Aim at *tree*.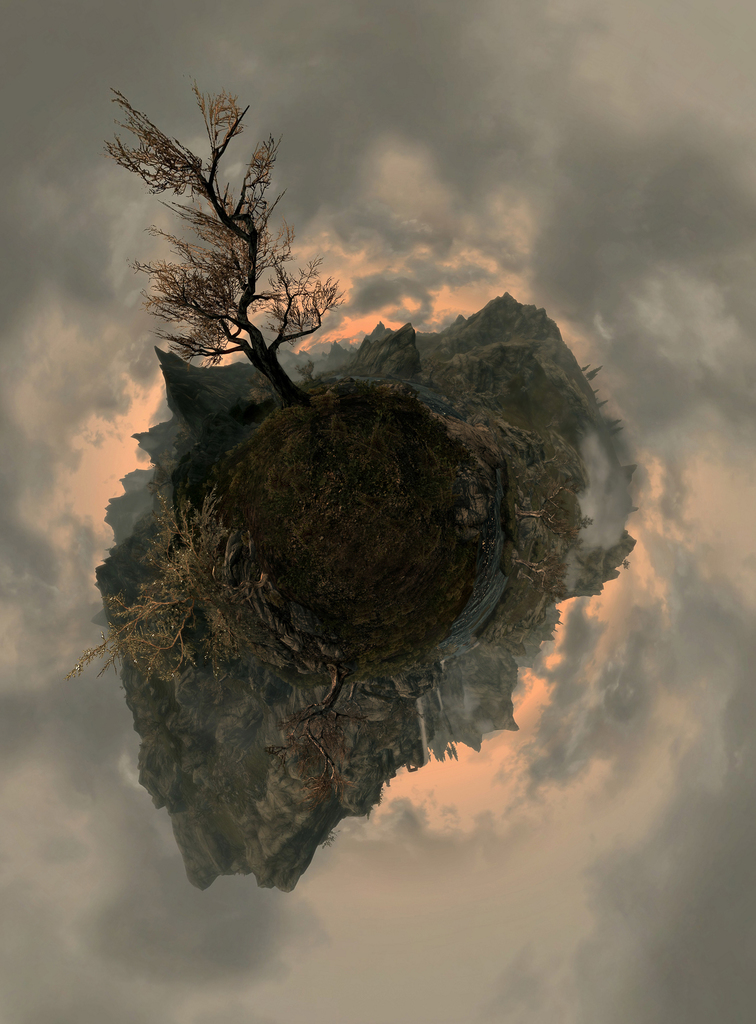
Aimed at region(64, 485, 316, 688).
